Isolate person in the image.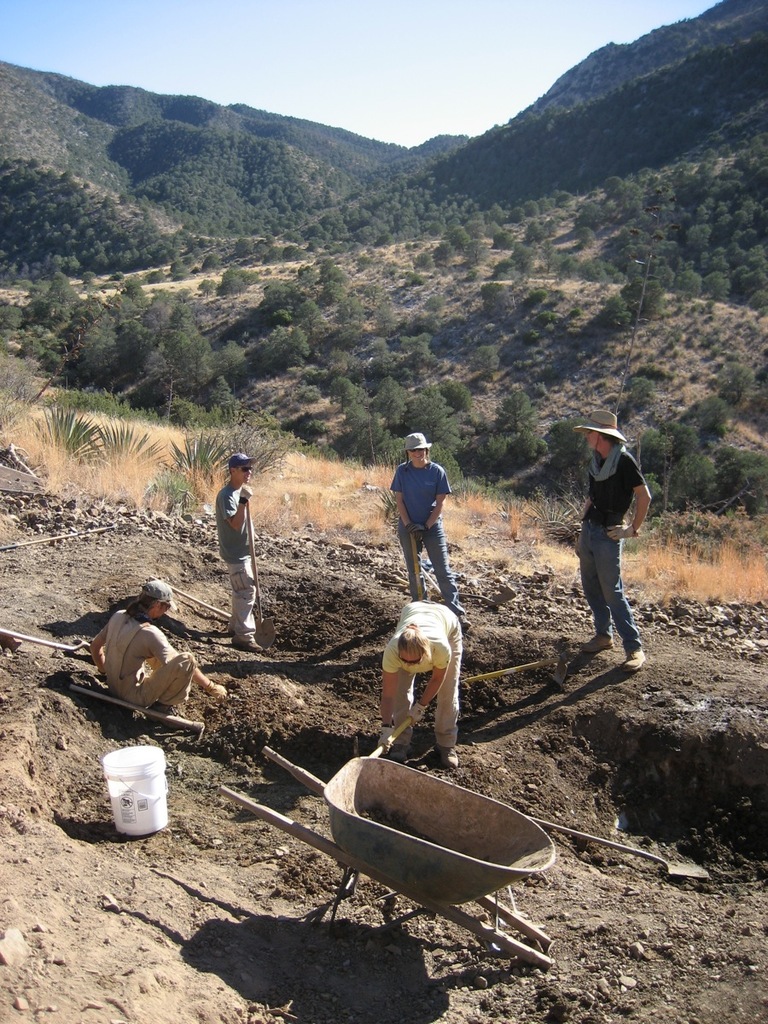
Isolated region: 573/404/660/672.
